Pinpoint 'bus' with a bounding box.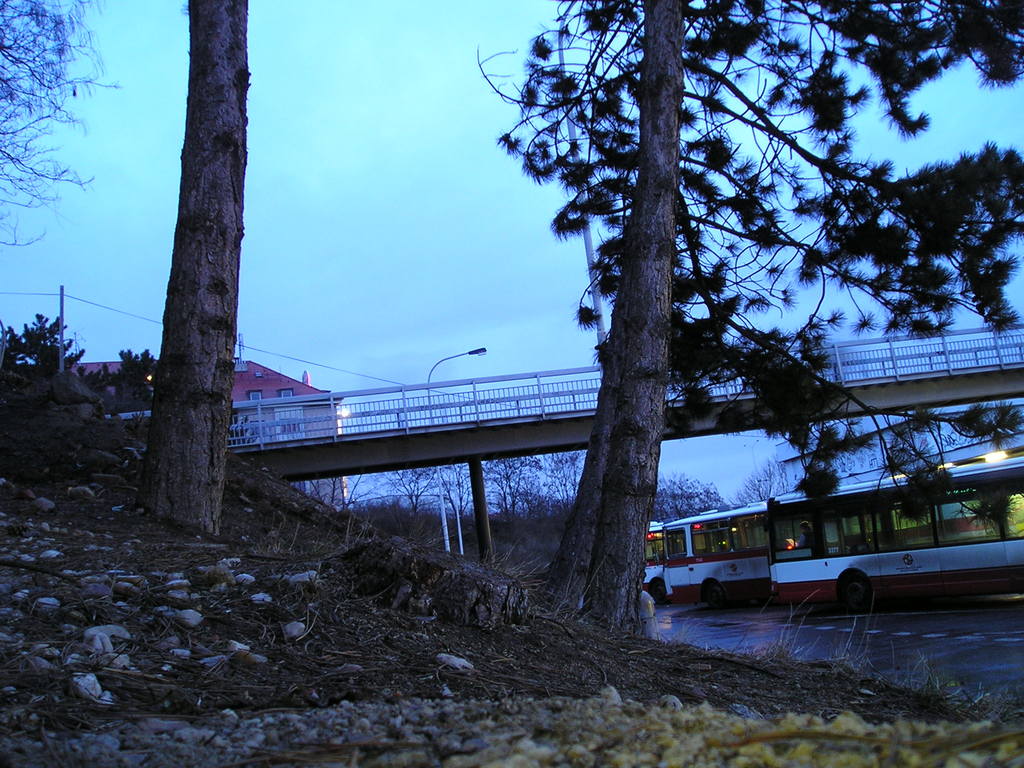
[left=659, top=508, right=1020, bottom=611].
